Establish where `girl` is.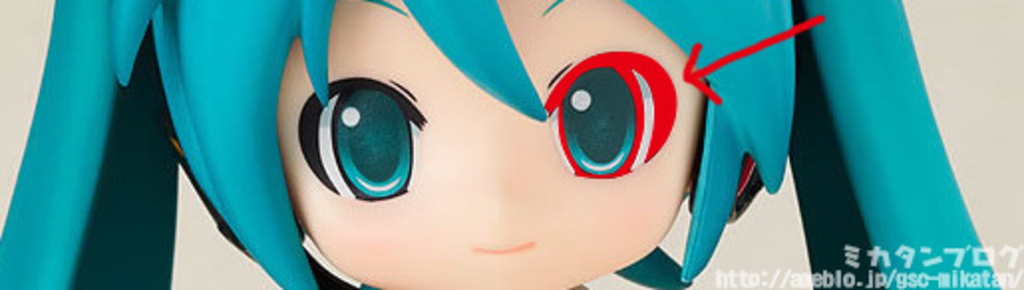
Established at locate(0, 0, 1004, 288).
